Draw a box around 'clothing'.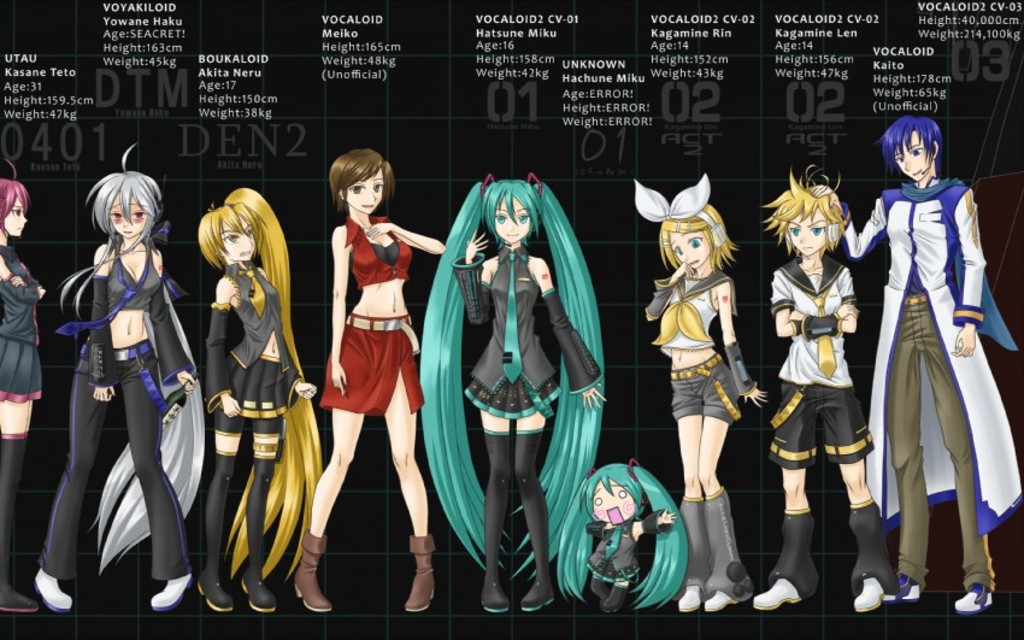
{"left": 871, "top": 137, "right": 1002, "bottom": 597}.
